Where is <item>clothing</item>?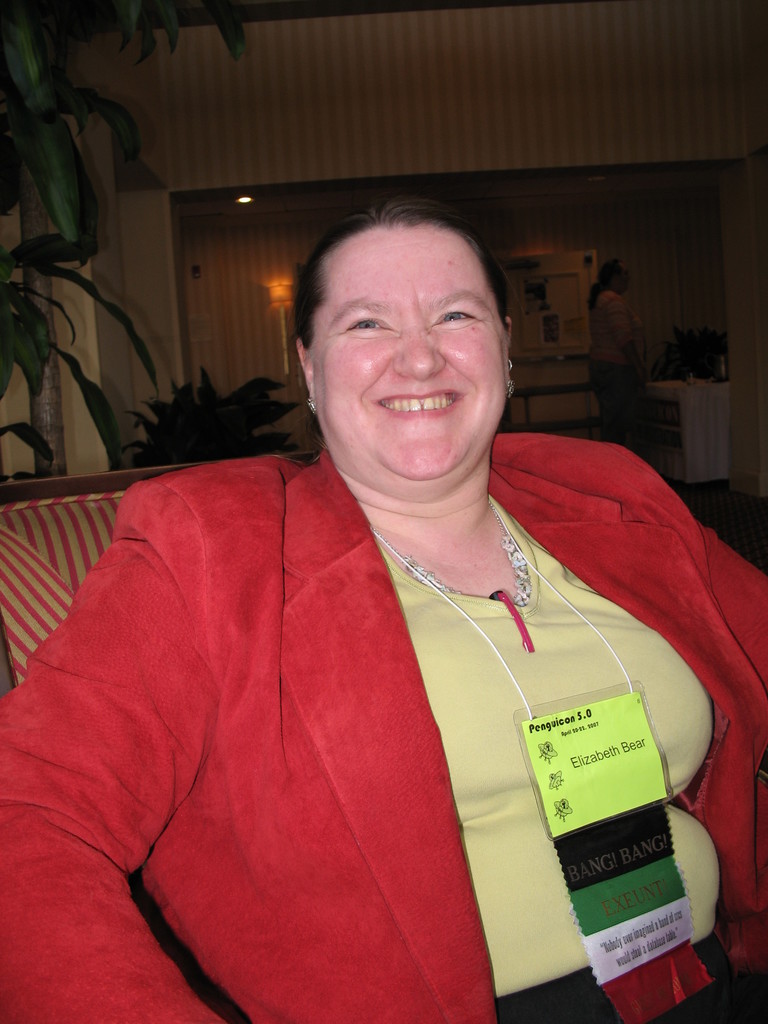
BBox(67, 413, 694, 1023).
